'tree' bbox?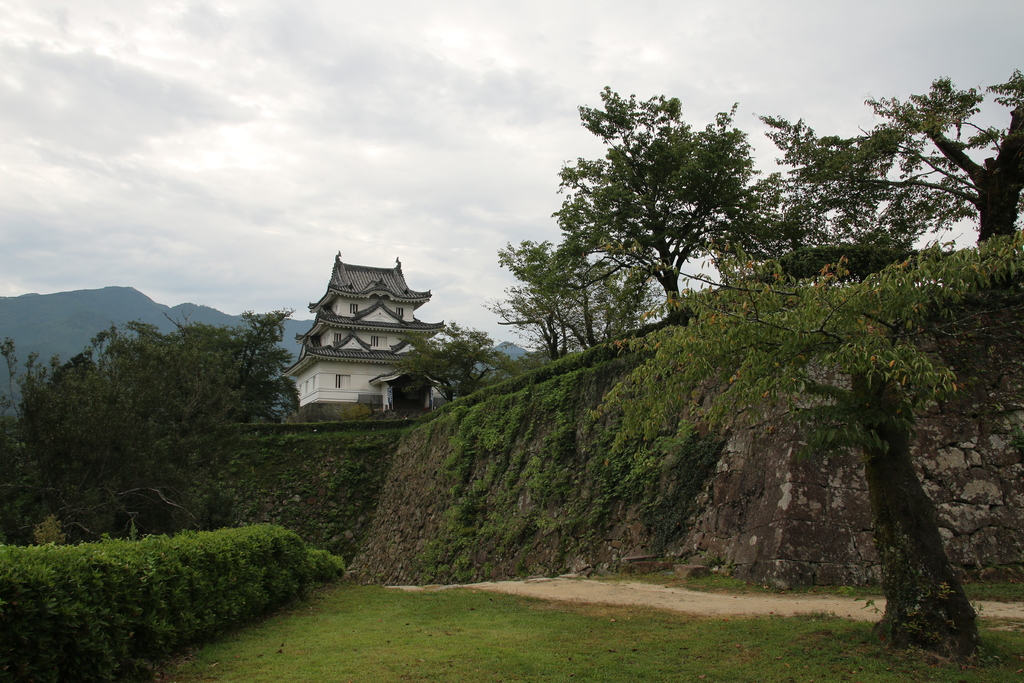
[391,315,501,406]
